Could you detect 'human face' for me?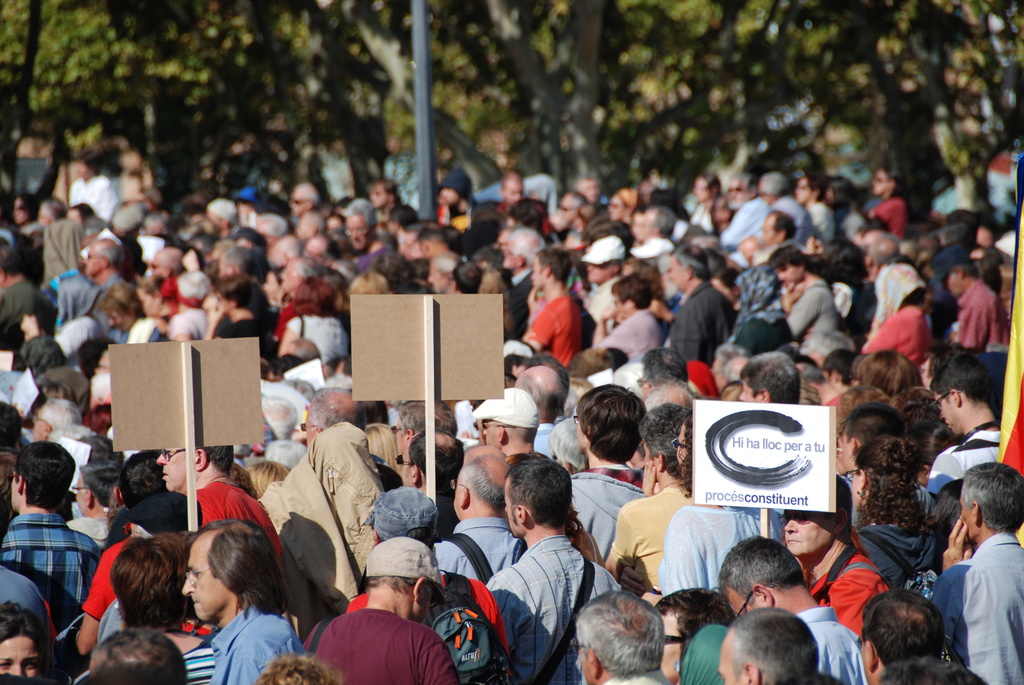
Detection result: select_region(37, 207, 49, 224).
